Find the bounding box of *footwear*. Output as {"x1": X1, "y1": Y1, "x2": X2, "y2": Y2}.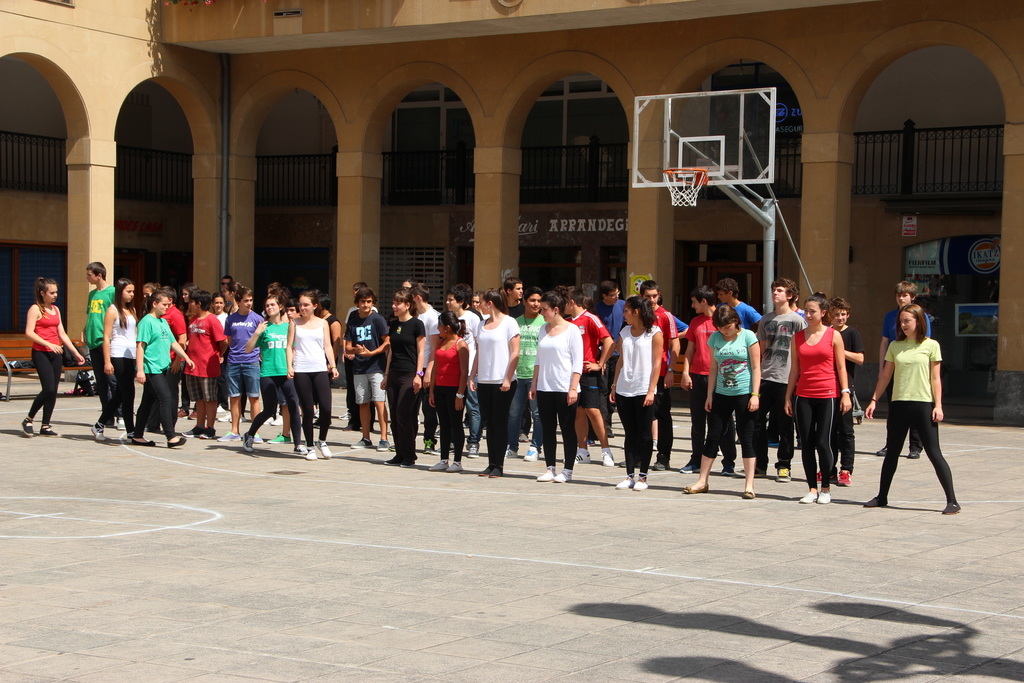
{"x1": 113, "y1": 418, "x2": 127, "y2": 432}.
